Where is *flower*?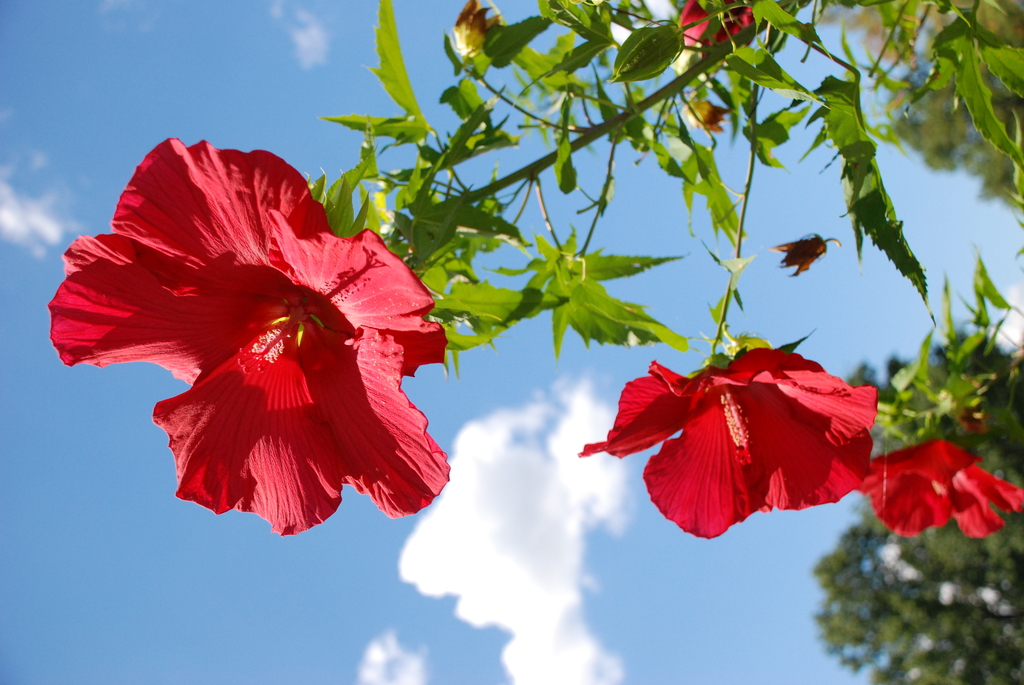
x1=447, y1=0, x2=504, y2=54.
